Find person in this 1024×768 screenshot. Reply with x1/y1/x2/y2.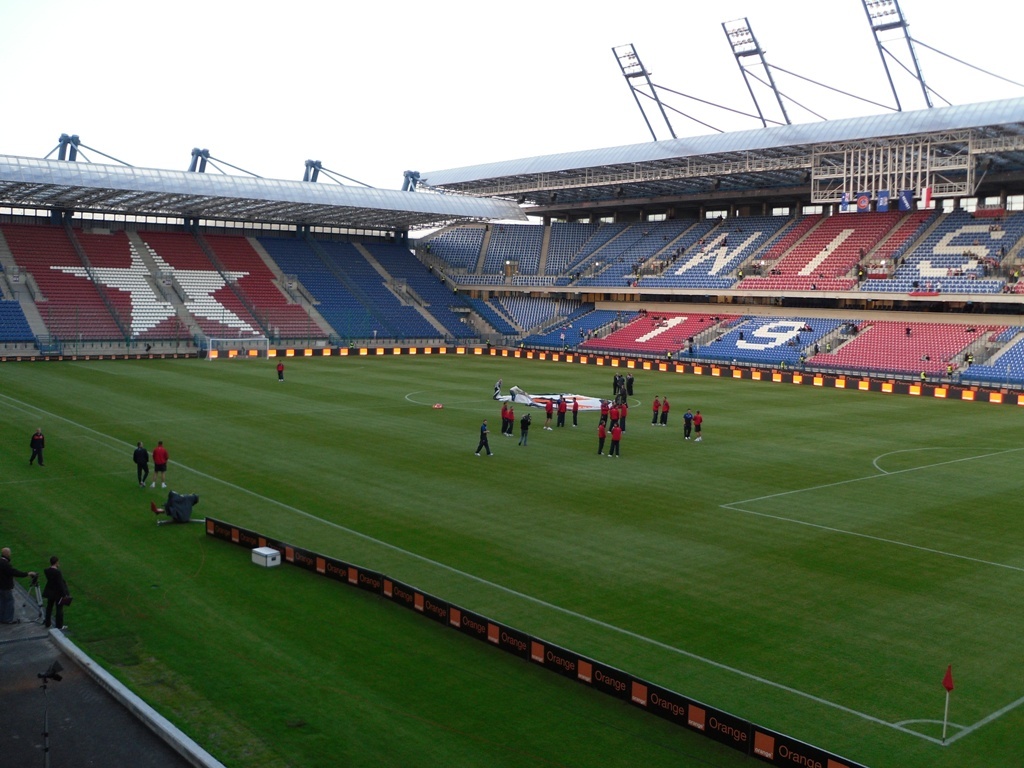
556/390/567/428.
